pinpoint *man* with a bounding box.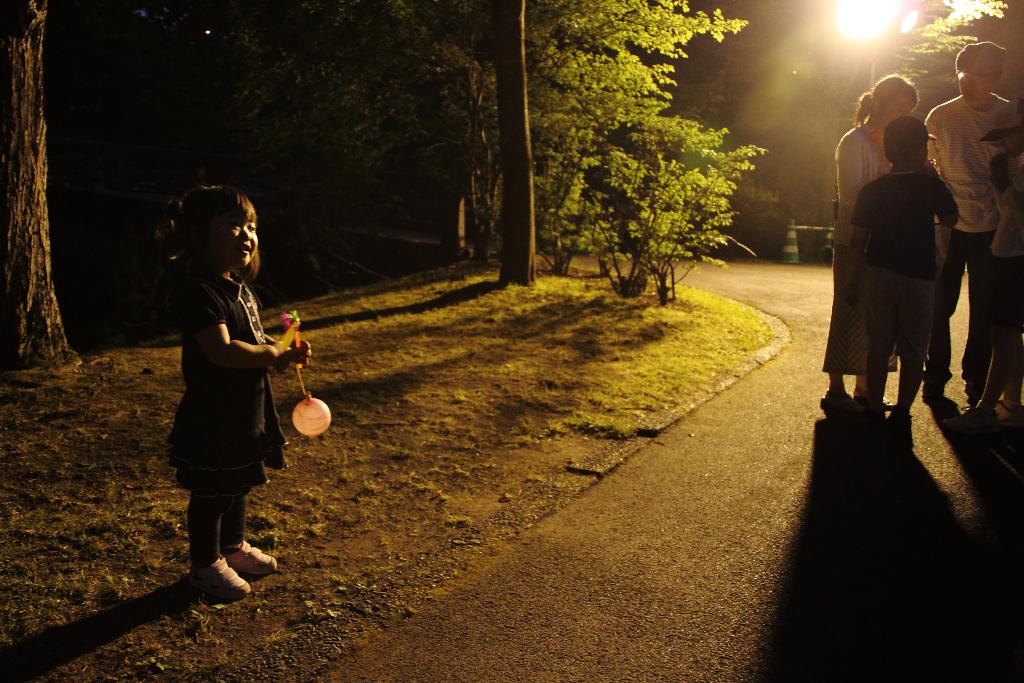
{"x1": 935, "y1": 49, "x2": 1019, "y2": 340}.
